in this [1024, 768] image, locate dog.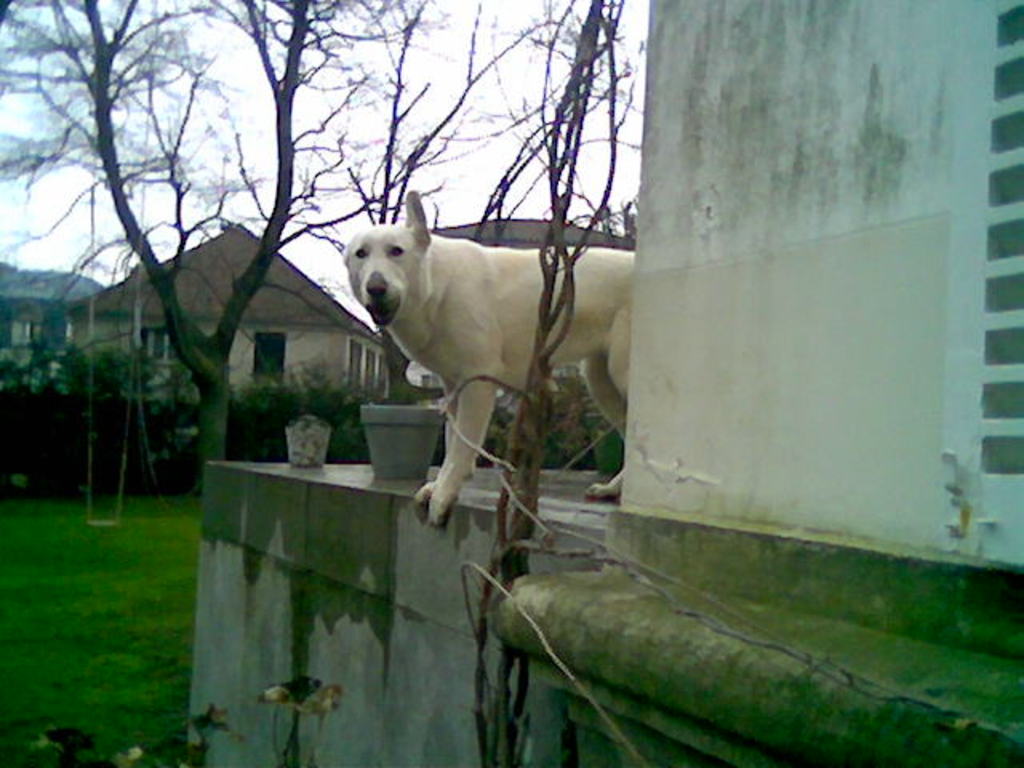
Bounding box: [338,194,637,528].
